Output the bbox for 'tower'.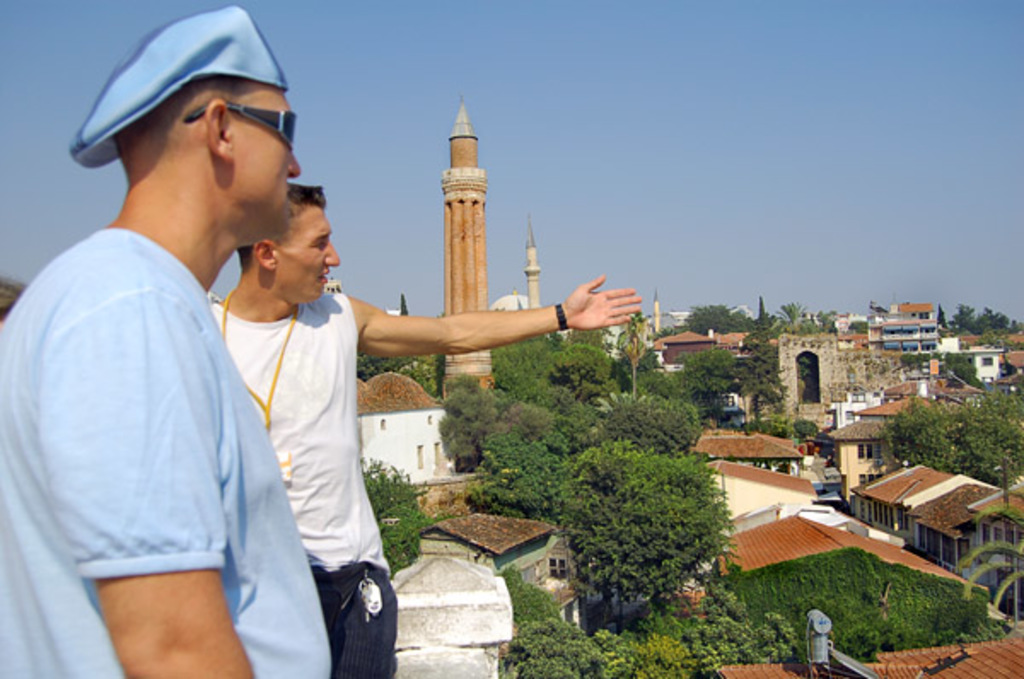
<bbox>437, 94, 495, 403</bbox>.
